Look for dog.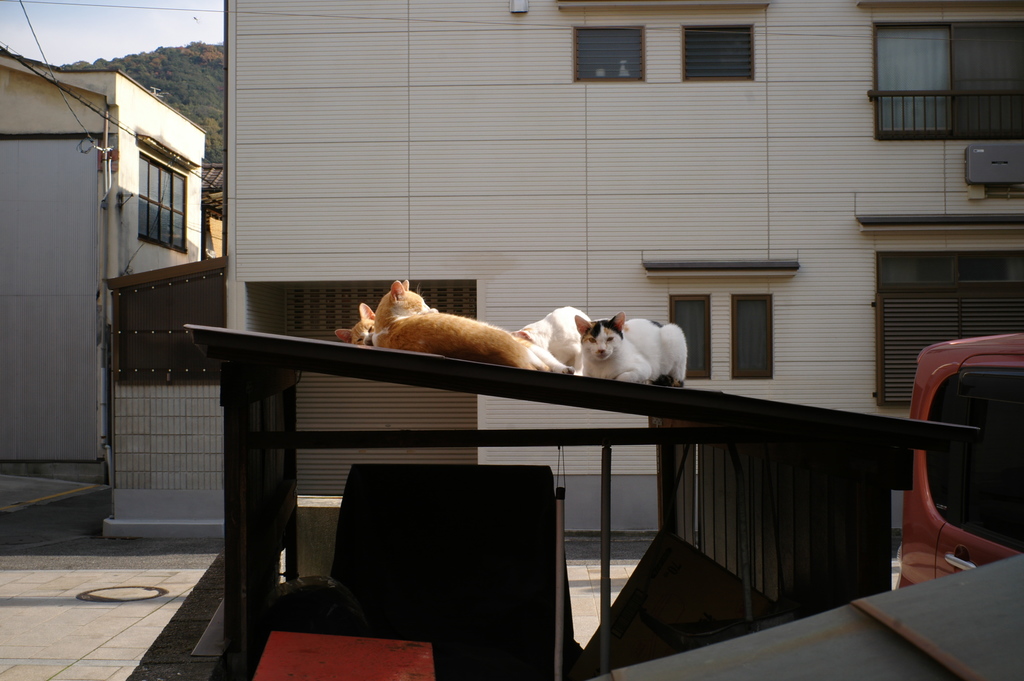
Found: 513,304,595,371.
